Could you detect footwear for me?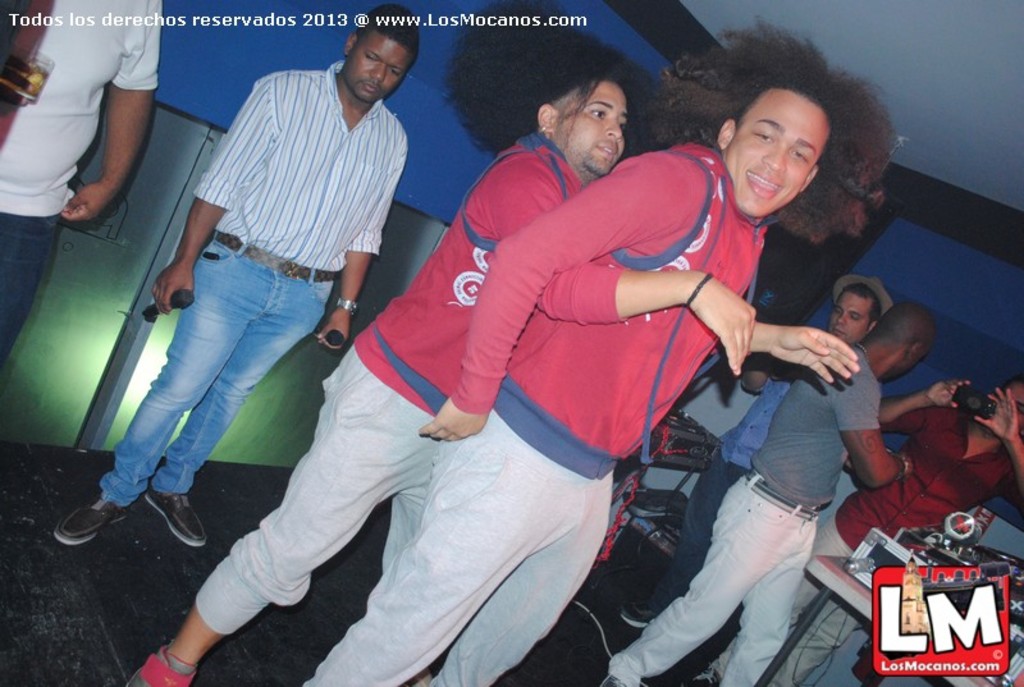
Detection result: (left=617, top=599, right=667, bottom=631).
